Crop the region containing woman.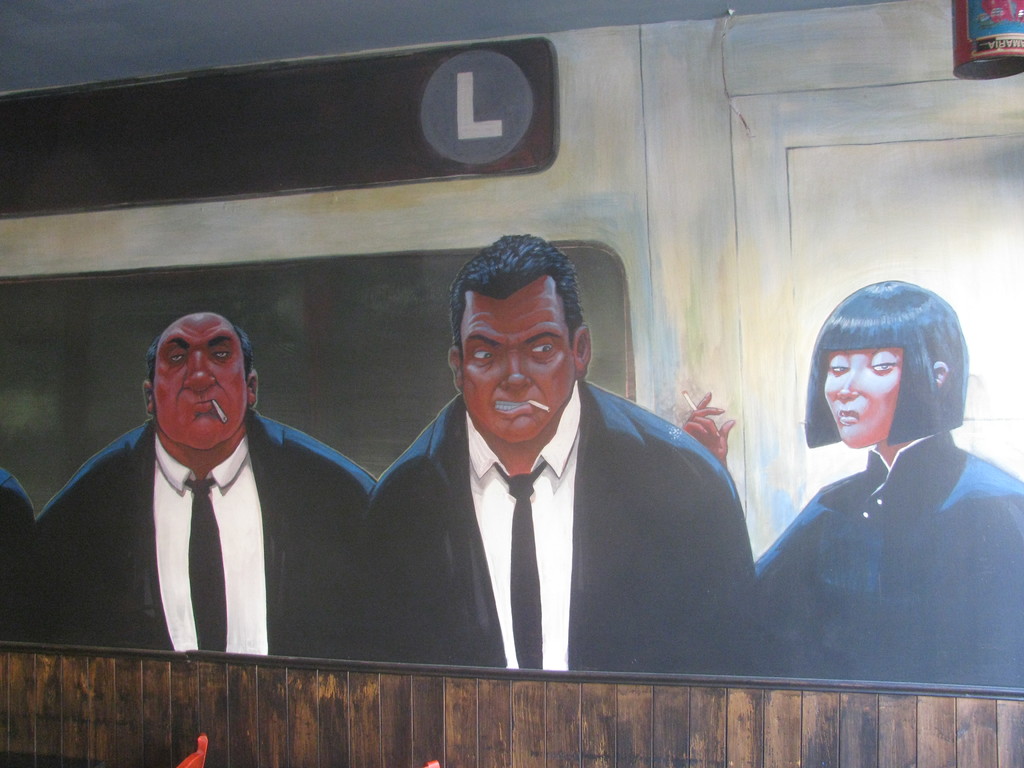
Crop region: bbox(687, 298, 1013, 695).
